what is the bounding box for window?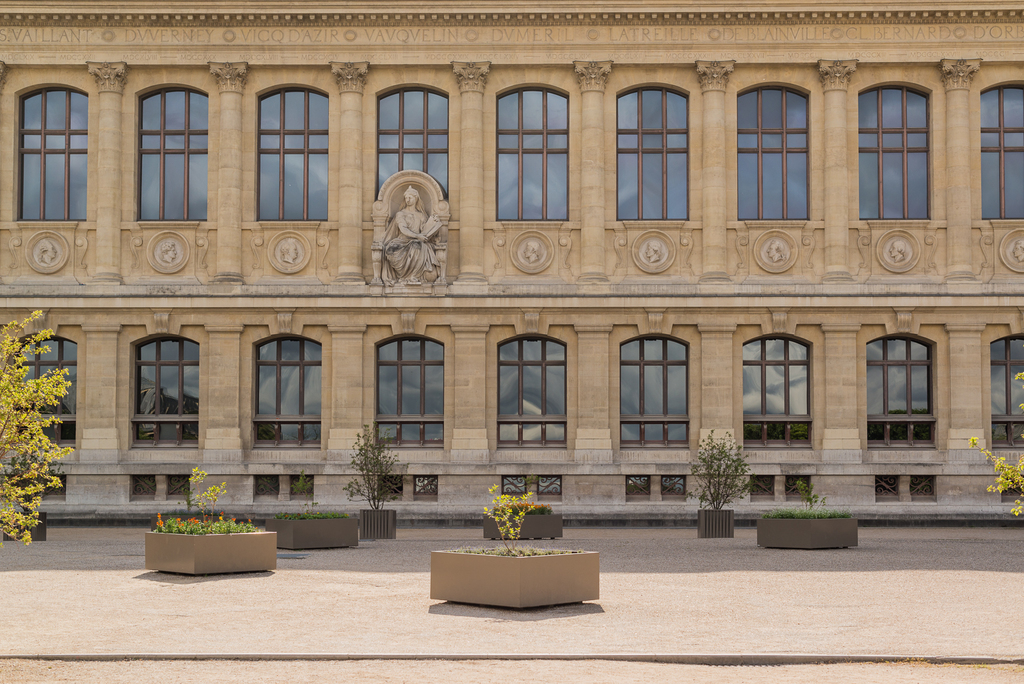
x1=875, y1=319, x2=948, y2=439.
